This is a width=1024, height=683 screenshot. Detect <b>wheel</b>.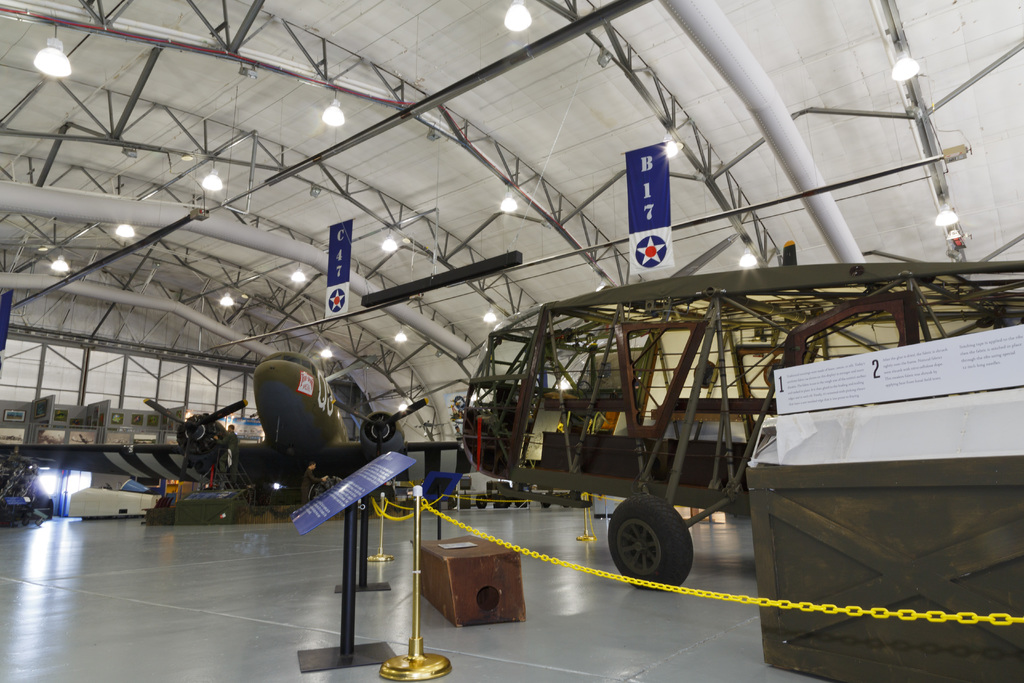
locate(542, 501, 550, 507).
